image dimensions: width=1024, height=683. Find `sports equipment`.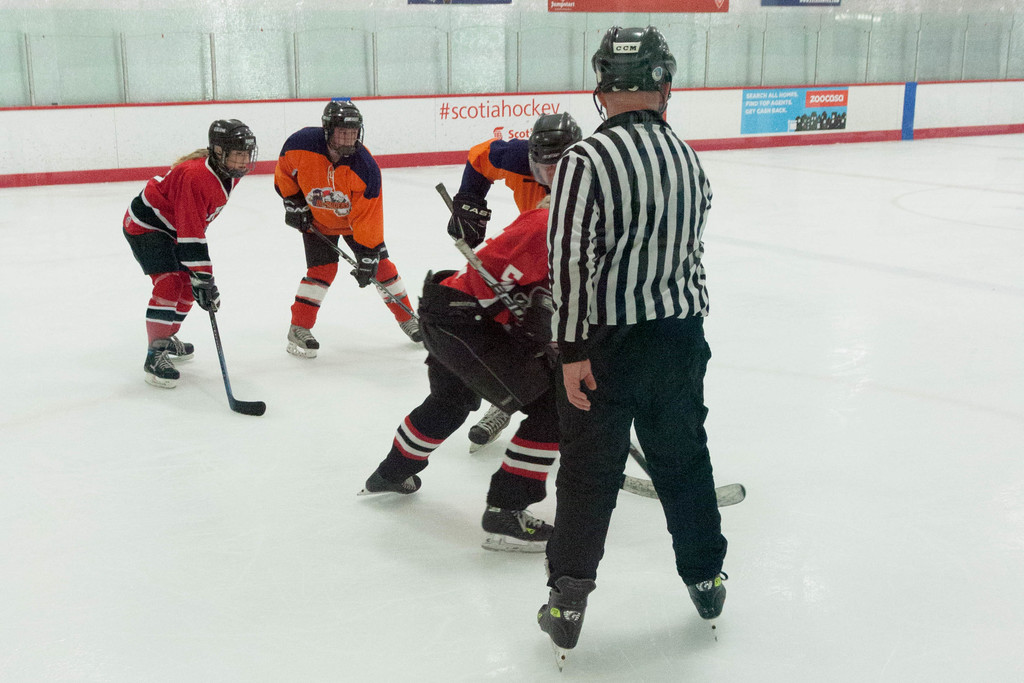
left=465, top=401, right=509, bottom=457.
